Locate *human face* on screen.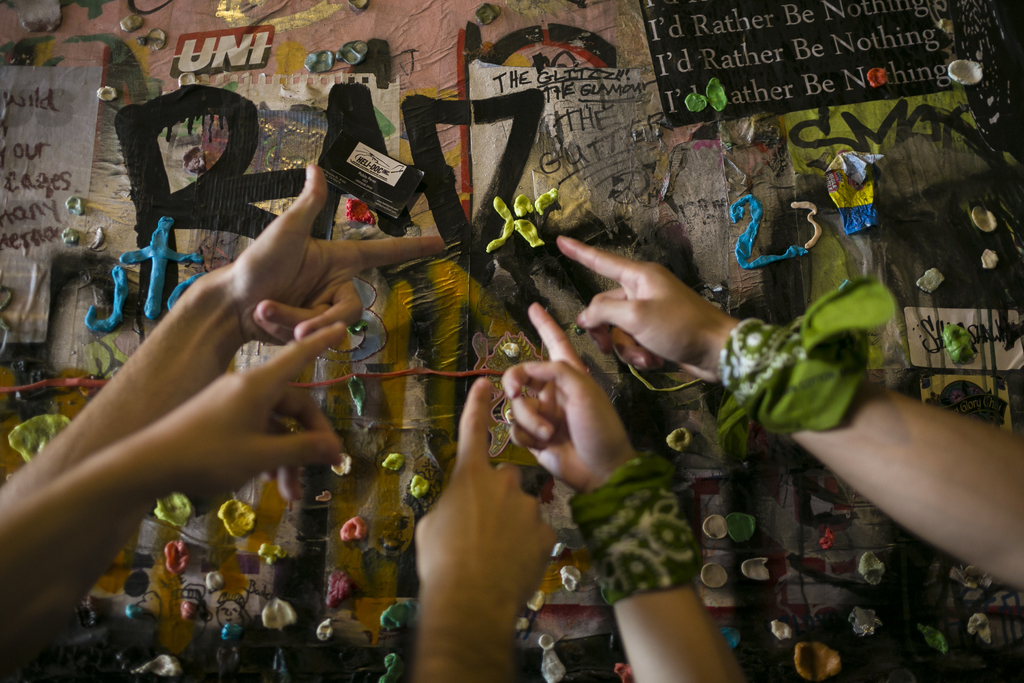
On screen at locate(369, 504, 413, 553).
